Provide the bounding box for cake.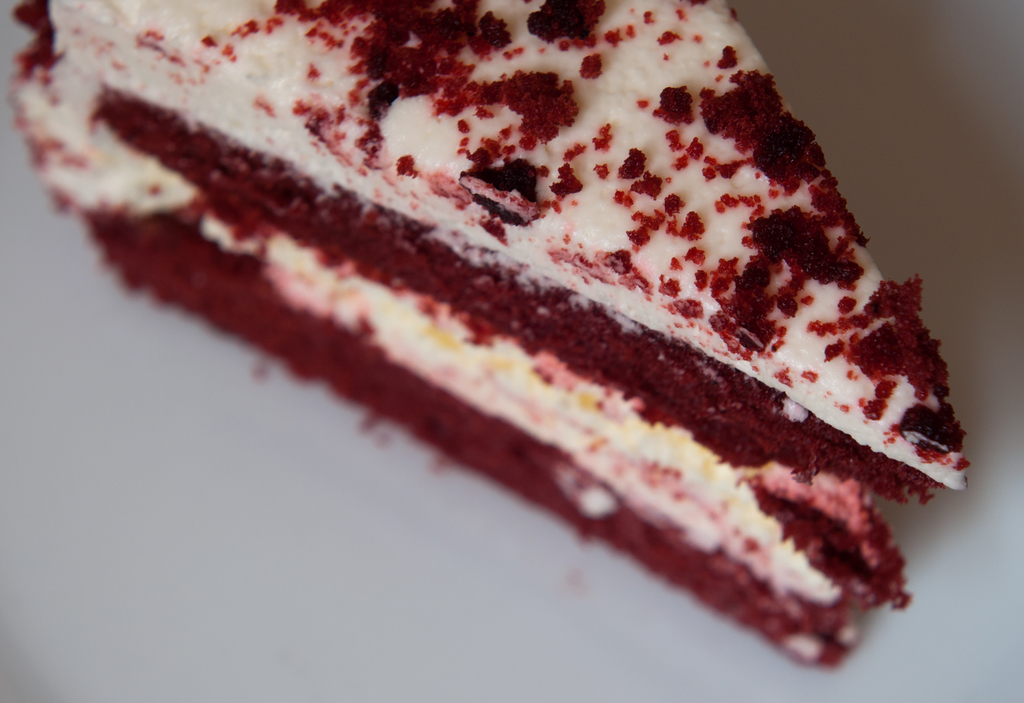
bbox=(0, 0, 968, 672).
